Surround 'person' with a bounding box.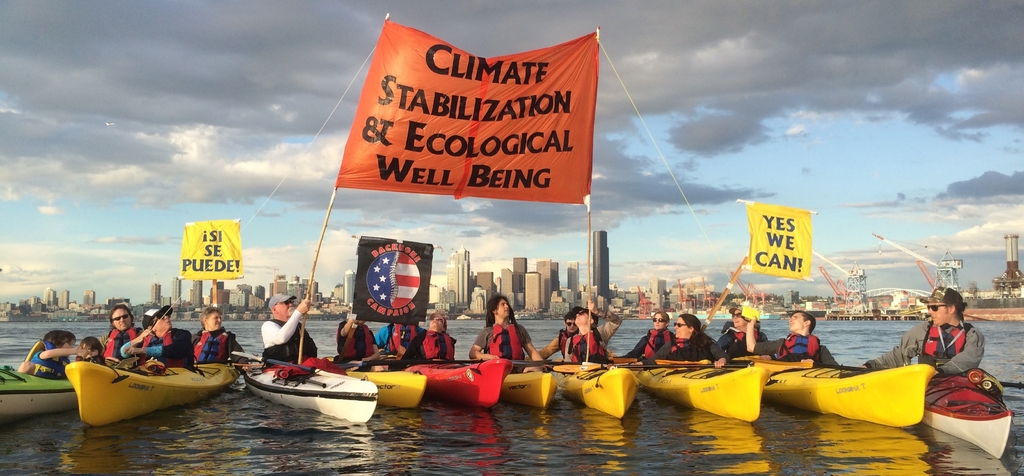
left=122, top=302, right=195, bottom=369.
